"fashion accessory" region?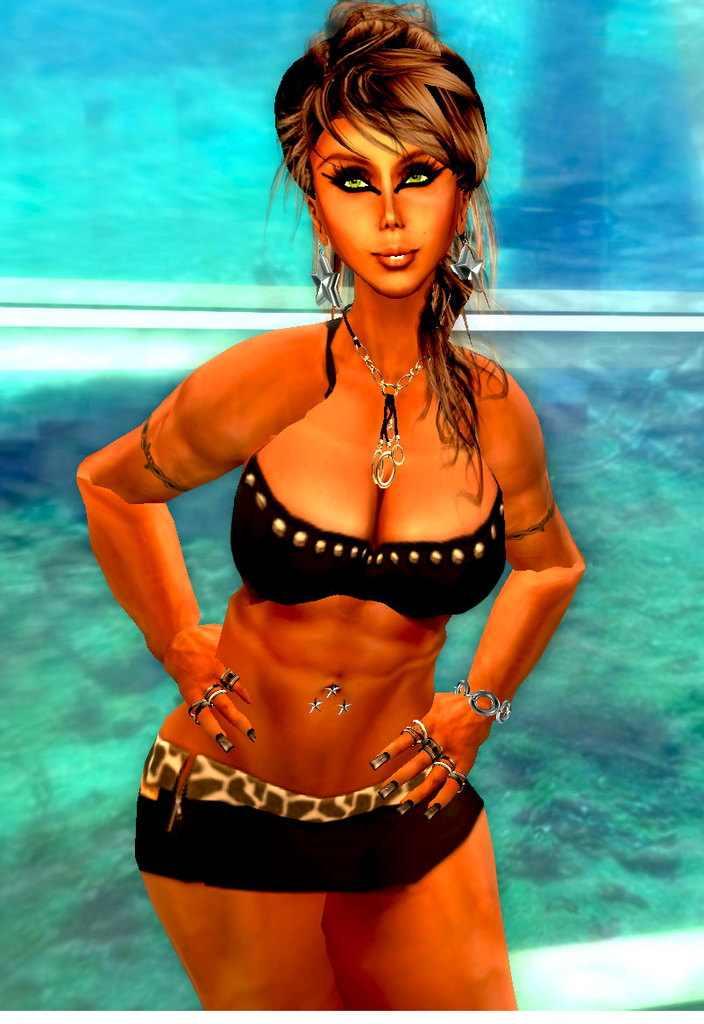
[x1=426, y1=737, x2=440, y2=760]
